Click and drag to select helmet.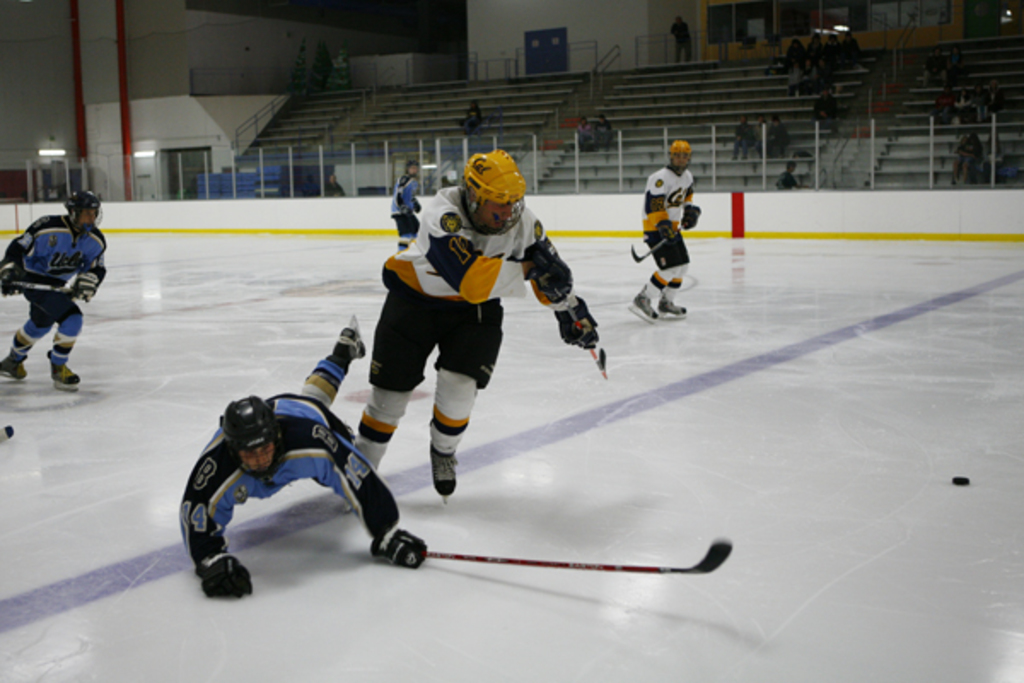
Selection: Rect(461, 152, 531, 232).
